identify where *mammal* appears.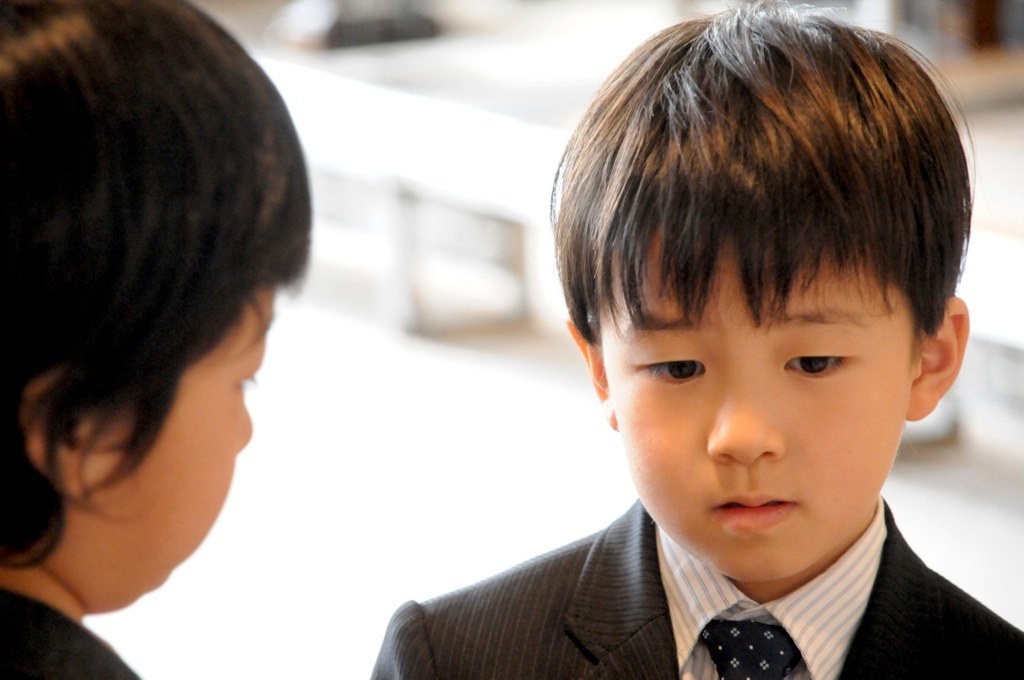
Appears at x1=0, y1=0, x2=310, y2=679.
